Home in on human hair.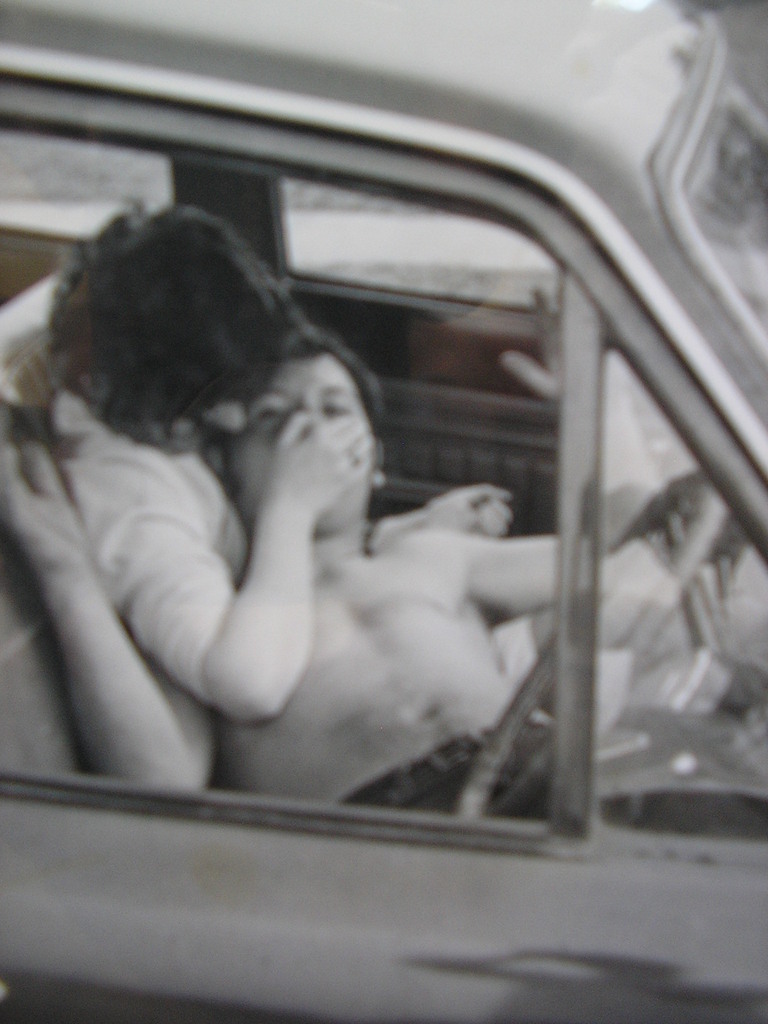
Homed in at left=222, top=323, right=387, bottom=450.
